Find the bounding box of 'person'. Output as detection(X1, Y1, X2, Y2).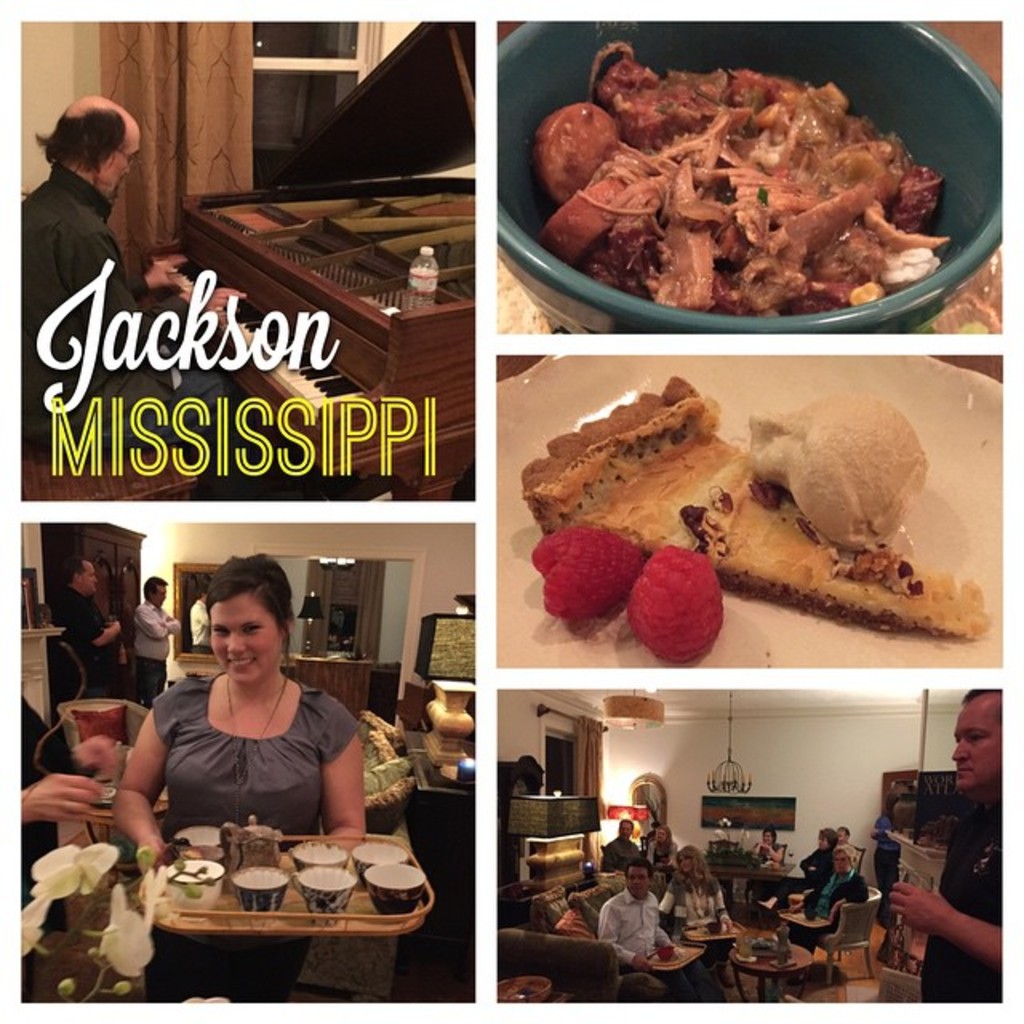
detection(646, 810, 678, 869).
